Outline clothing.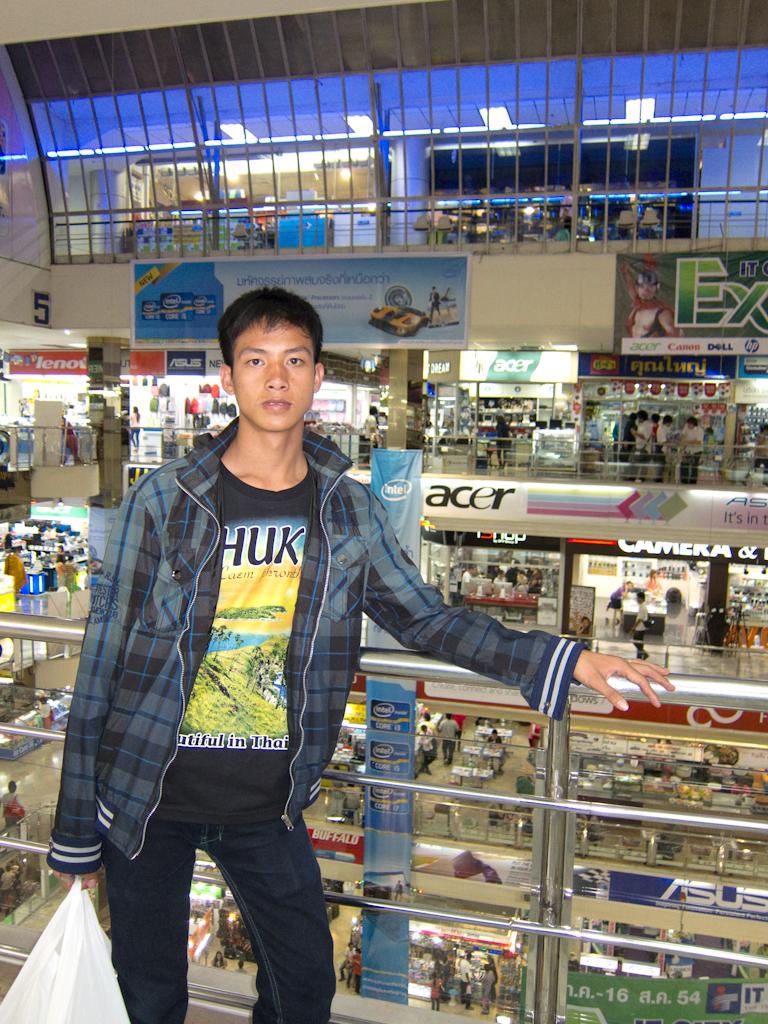
Outline: crop(458, 961, 469, 1009).
